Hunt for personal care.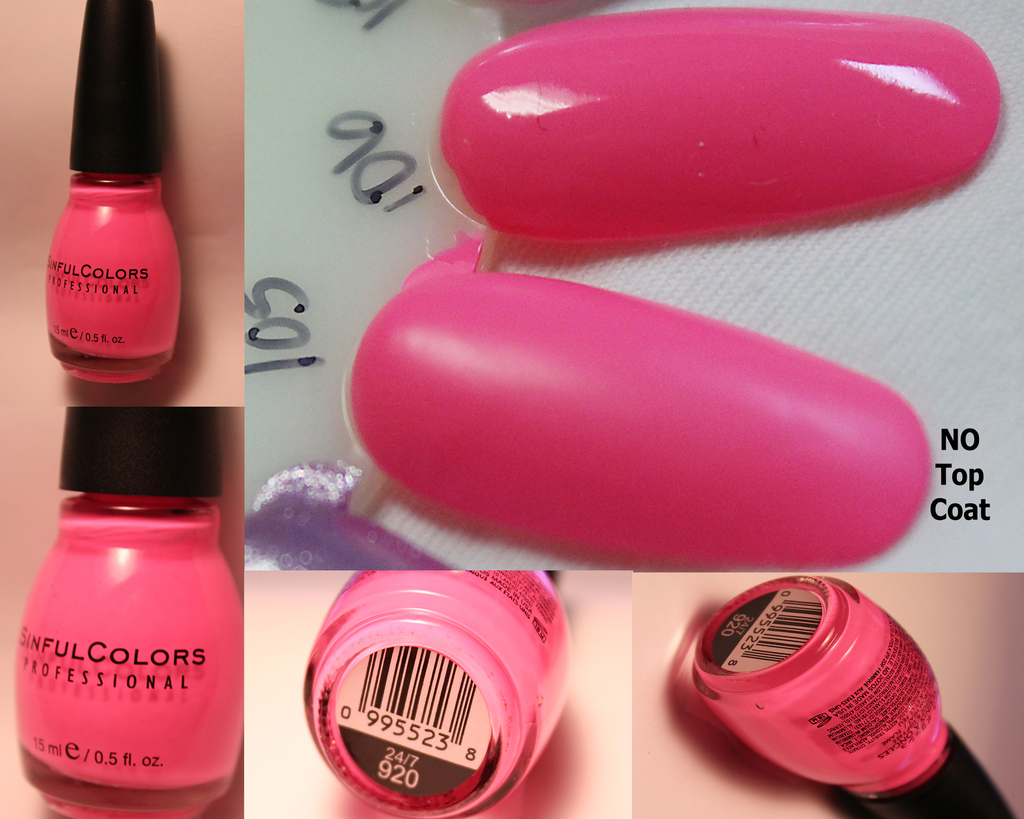
Hunted down at 45, 1, 174, 383.
